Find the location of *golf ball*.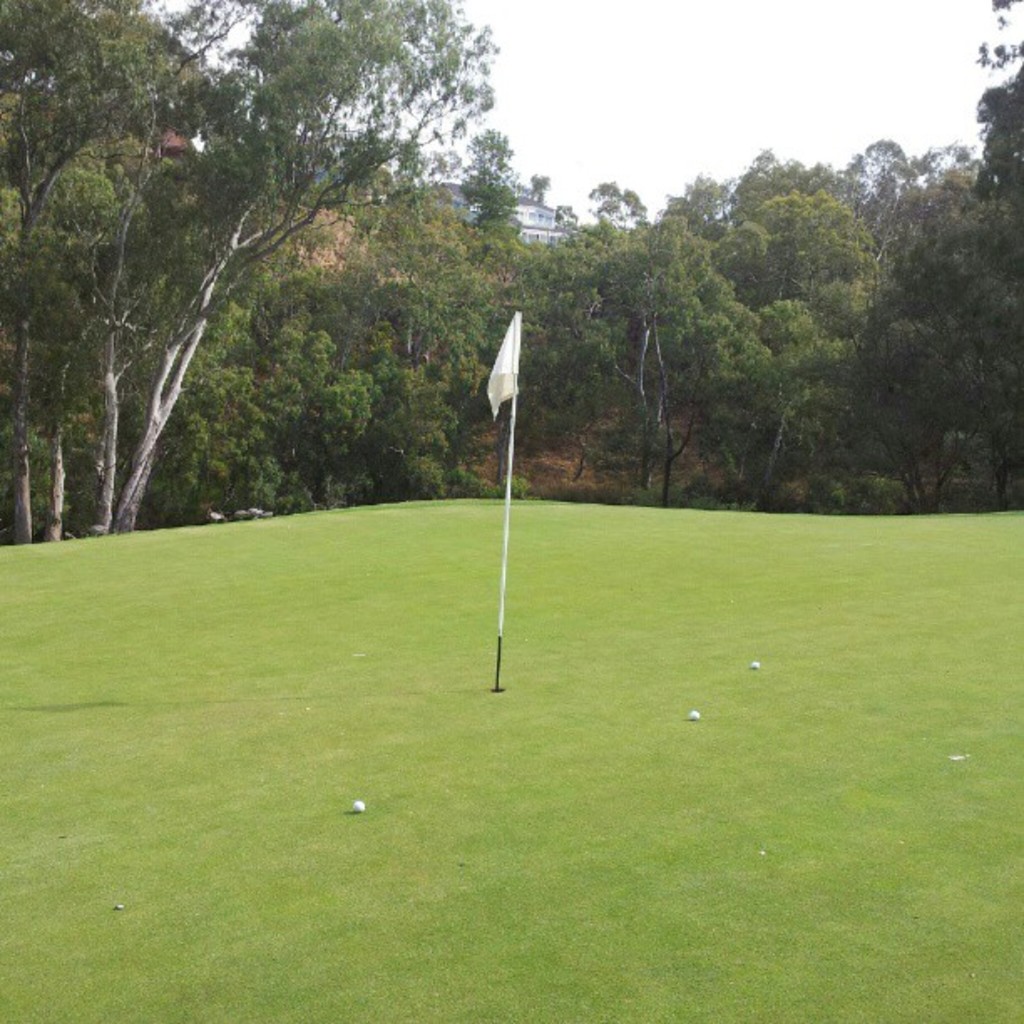
Location: region(750, 661, 760, 666).
